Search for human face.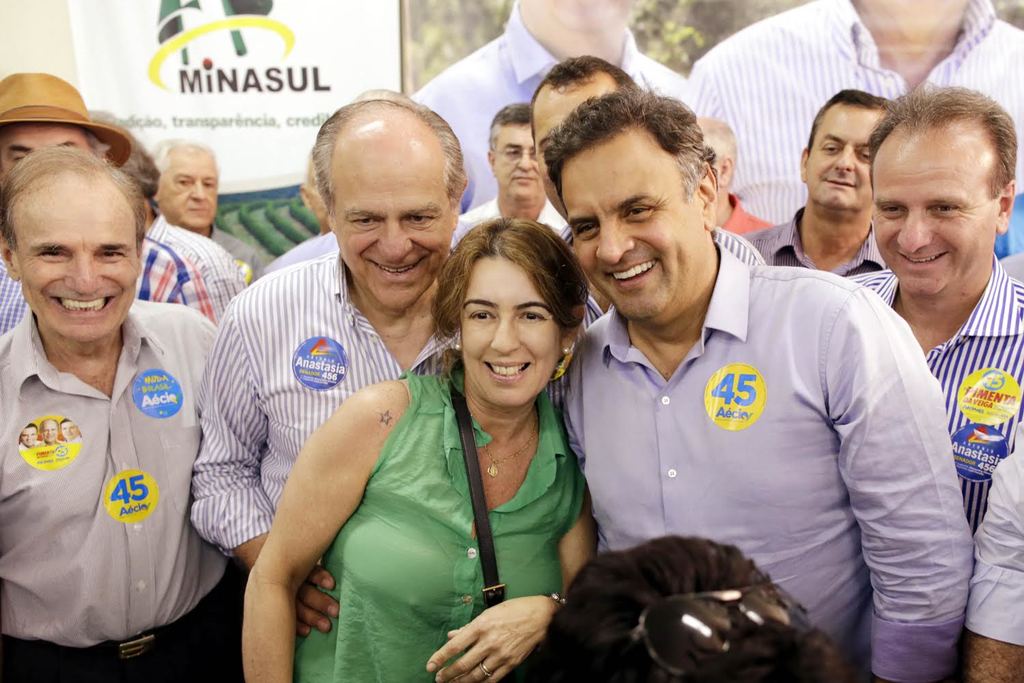
Found at box(537, 87, 606, 214).
